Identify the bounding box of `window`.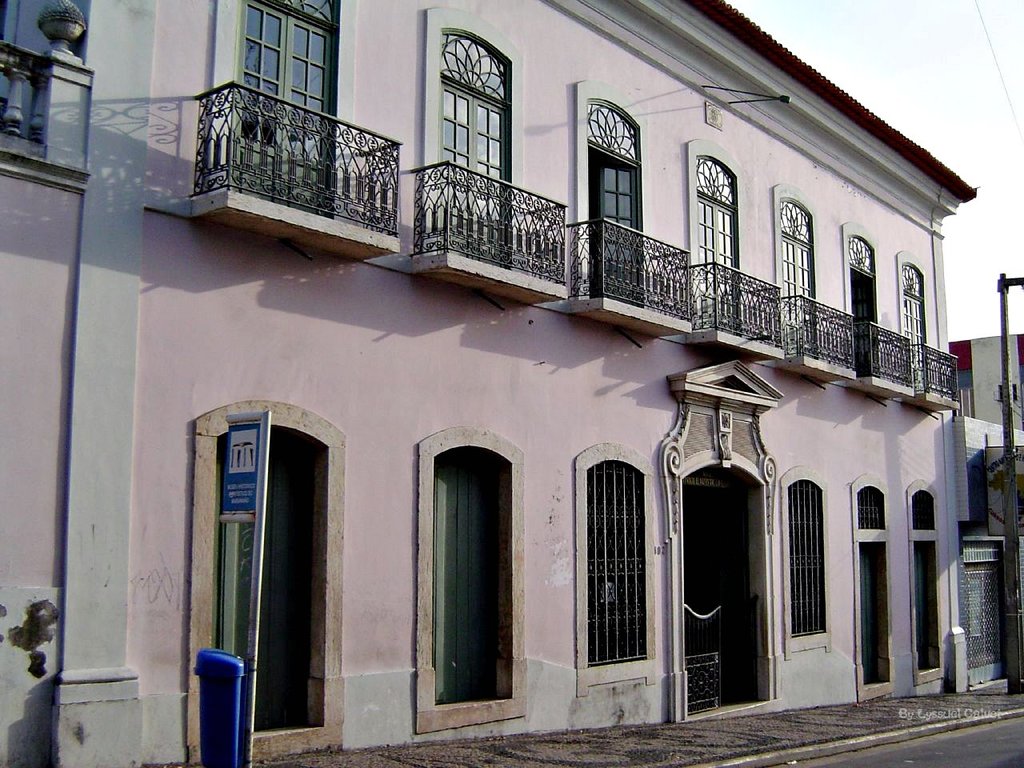
locate(790, 478, 827, 640).
